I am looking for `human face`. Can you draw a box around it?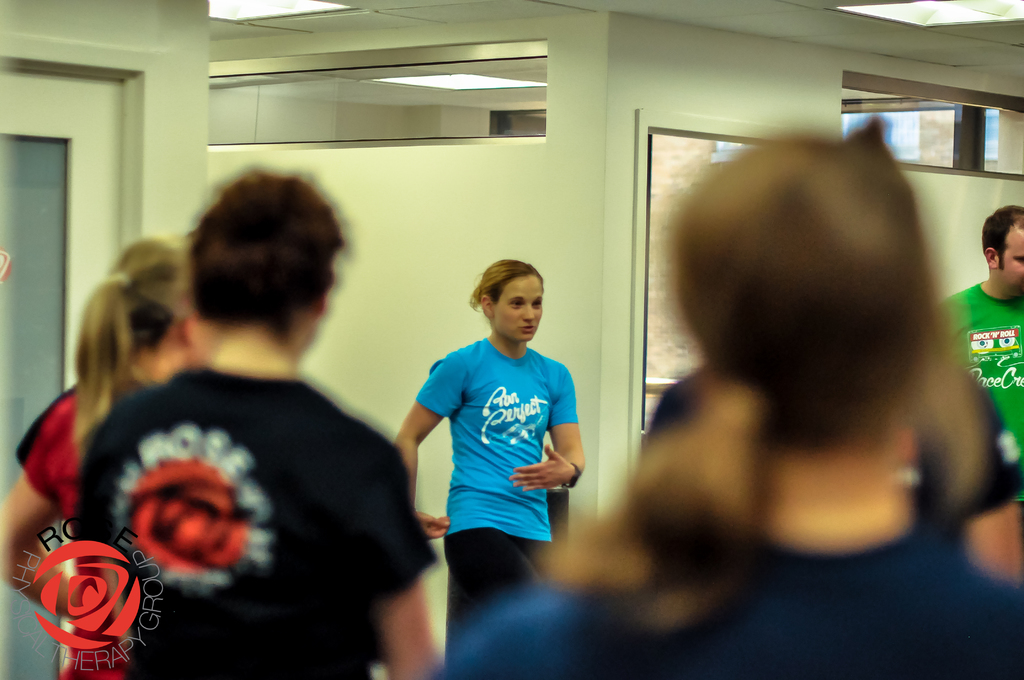
Sure, the bounding box is (495,277,543,341).
